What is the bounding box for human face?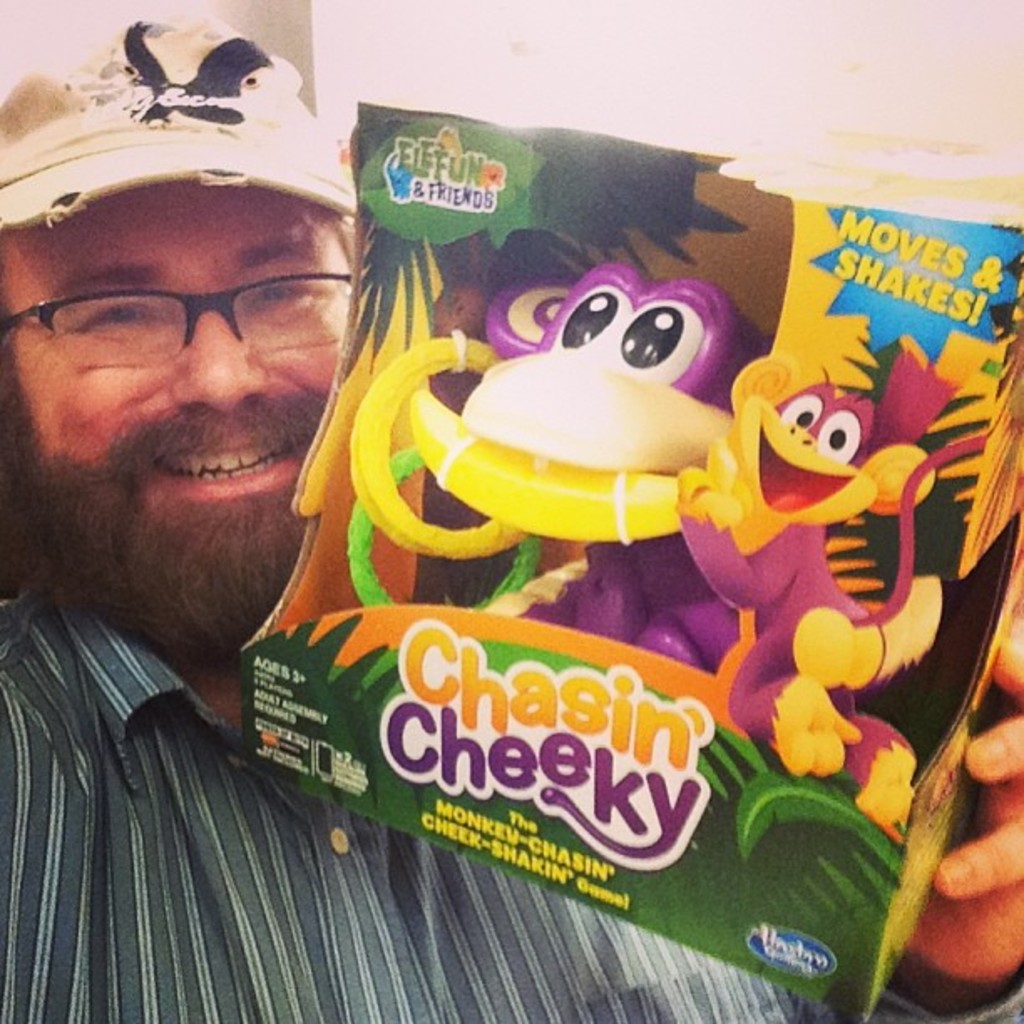
<box>5,192,358,636</box>.
